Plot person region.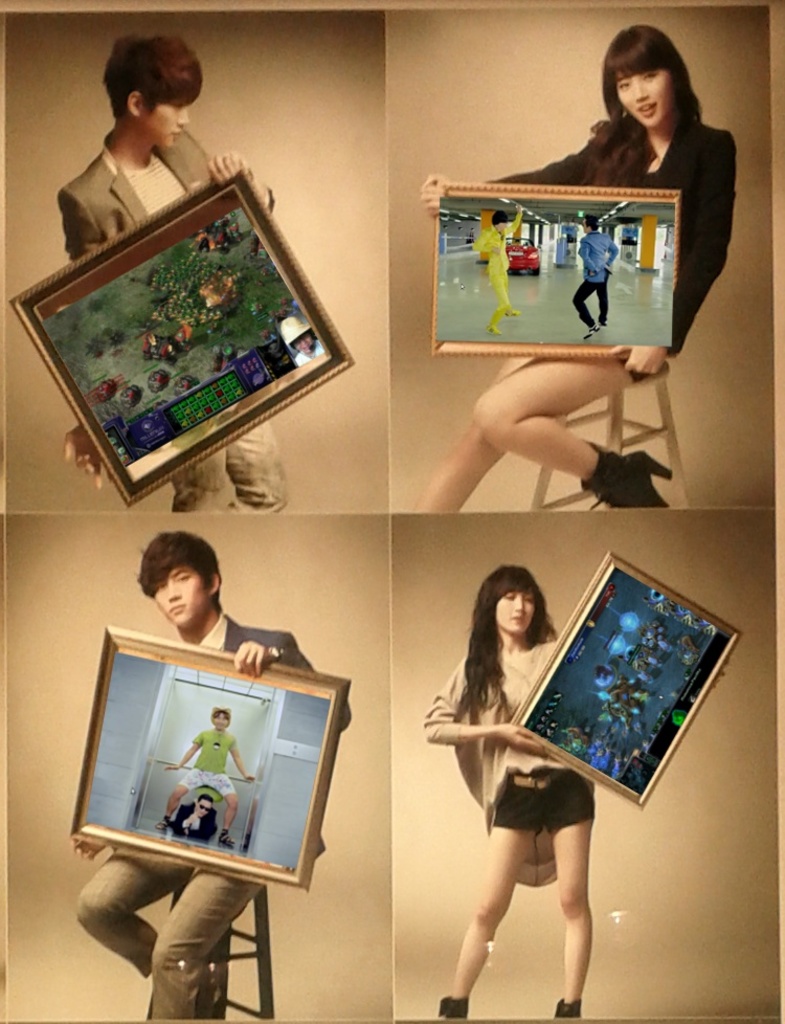
Plotted at pyautogui.locateOnScreen(50, 521, 343, 1023).
